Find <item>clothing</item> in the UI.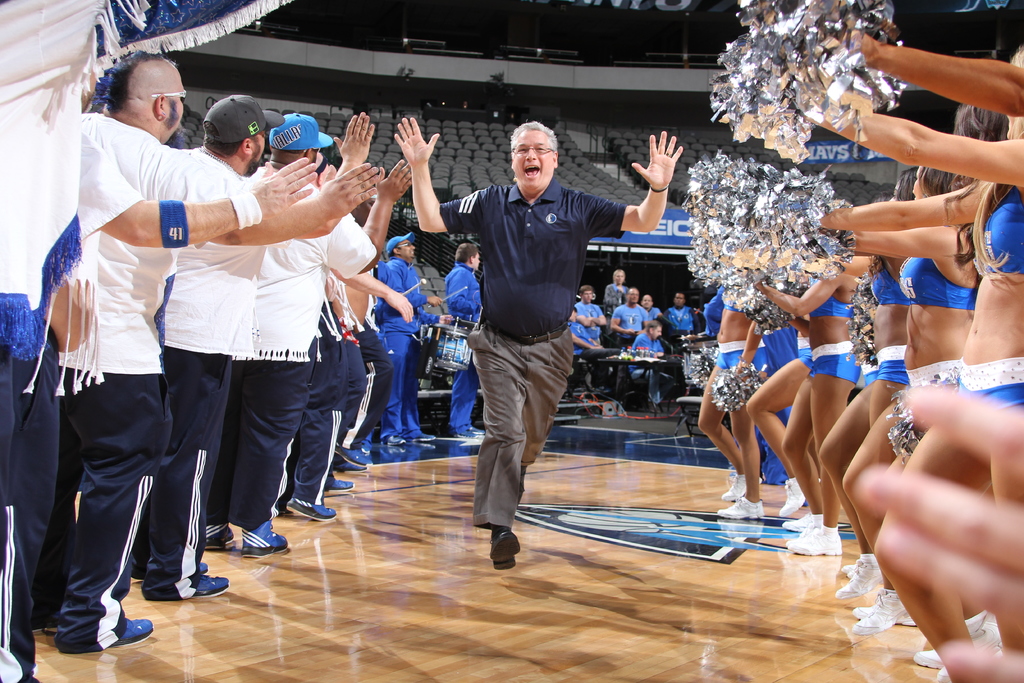
UI element at Rect(609, 300, 647, 348).
